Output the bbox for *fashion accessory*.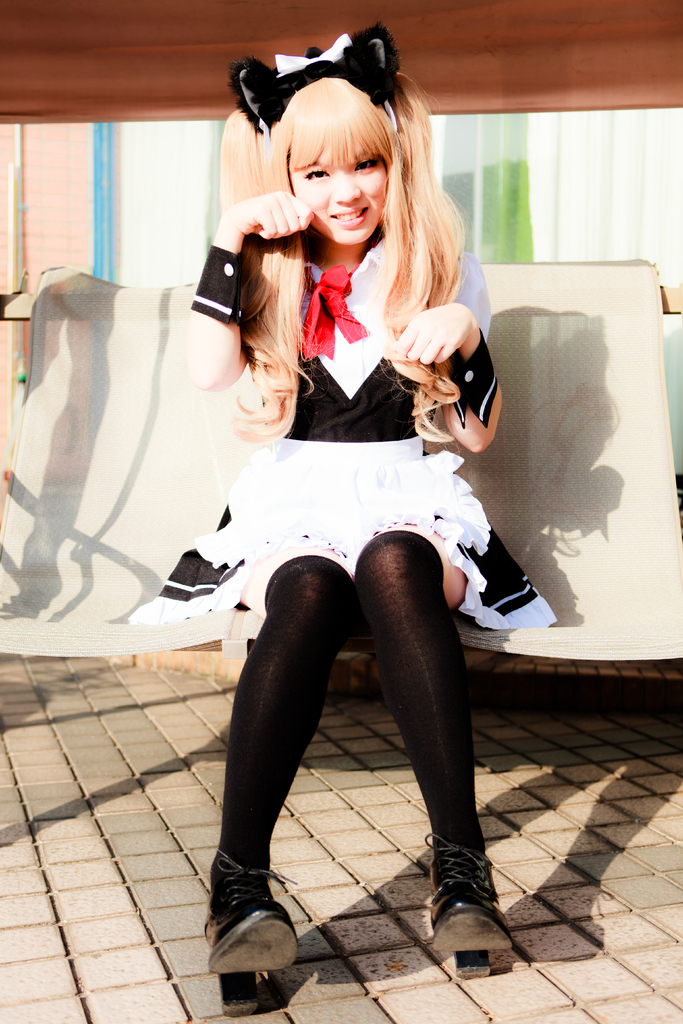
x1=225, y1=20, x2=402, y2=143.
